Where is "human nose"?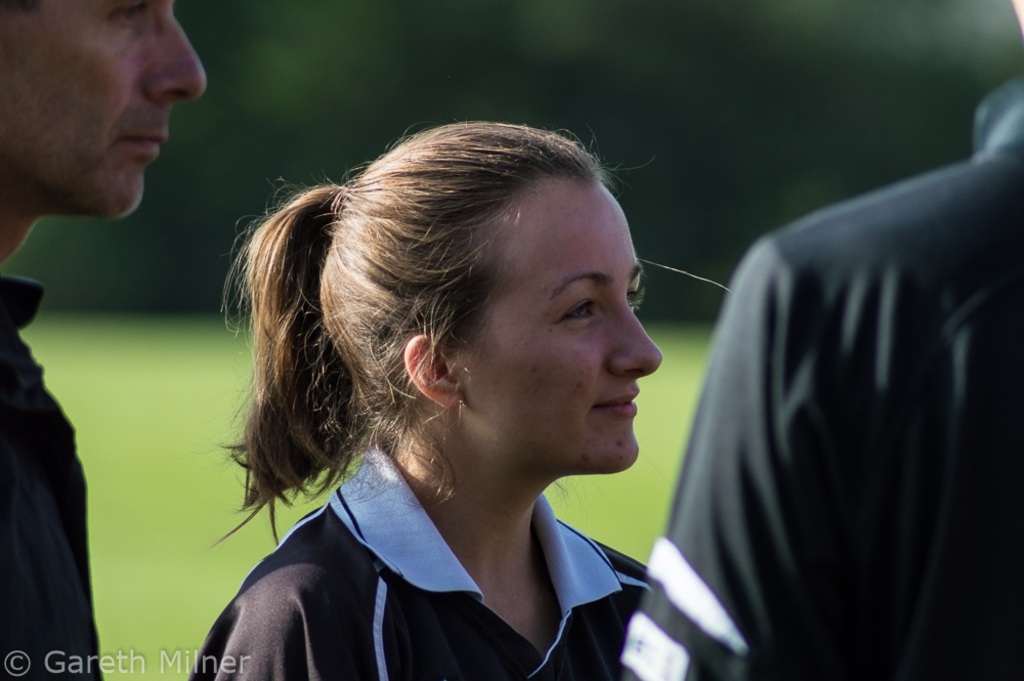
rect(606, 297, 666, 380).
